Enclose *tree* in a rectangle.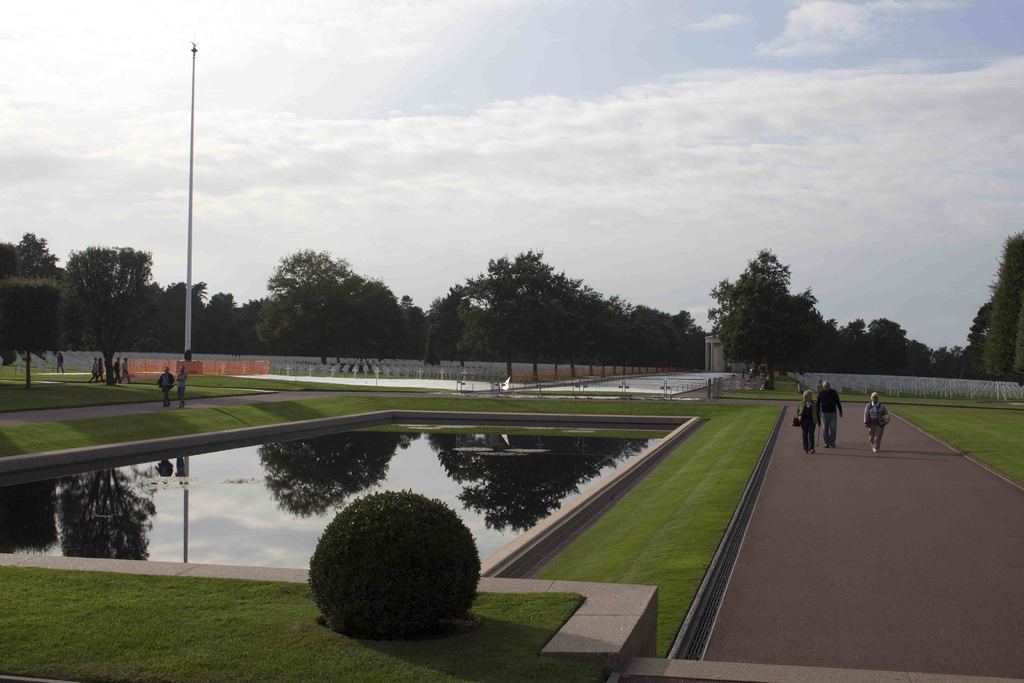
locate(849, 315, 968, 383).
